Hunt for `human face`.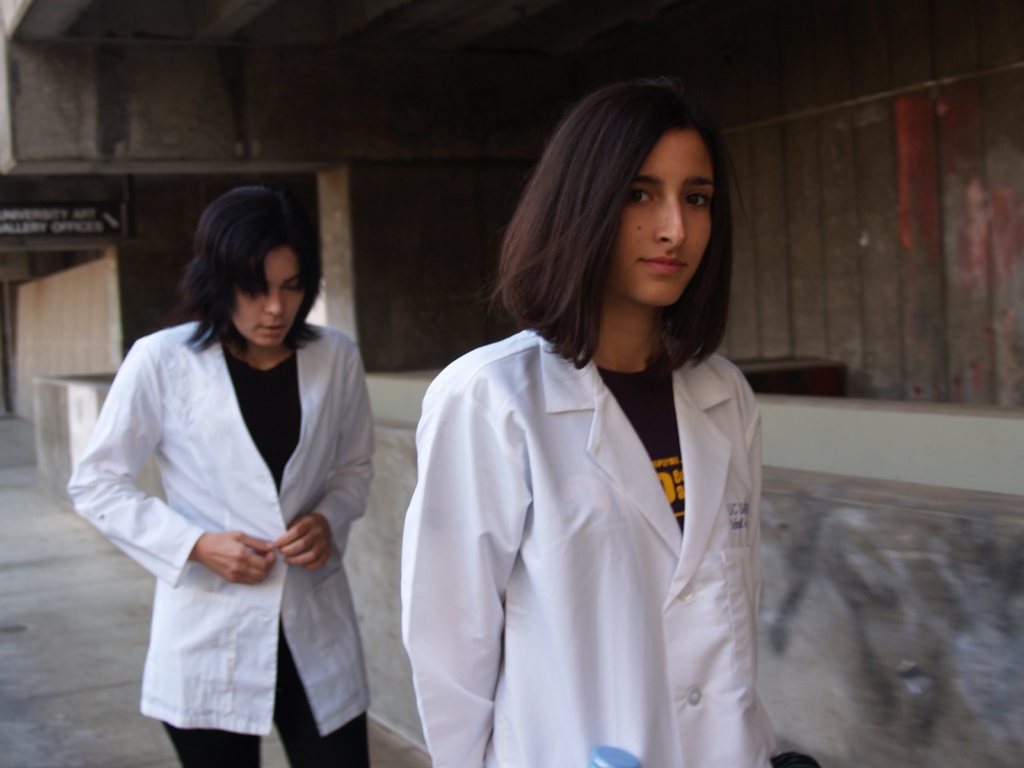
Hunted down at (228,252,308,349).
